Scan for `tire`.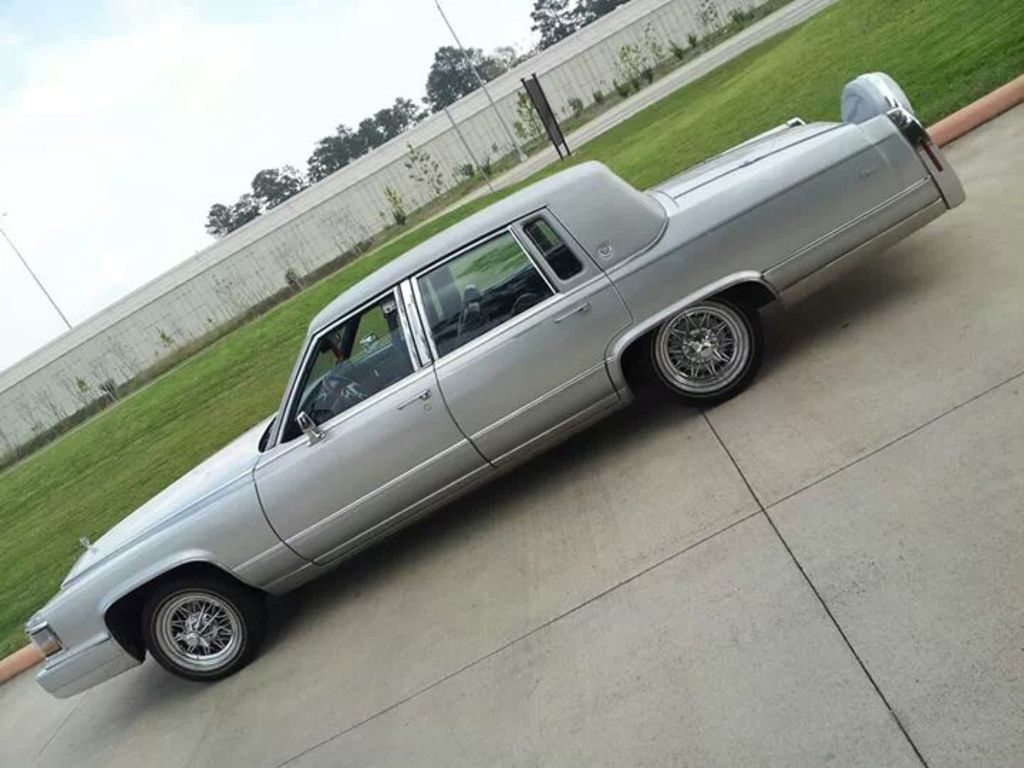
Scan result: (x1=649, y1=306, x2=754, y2=405).
